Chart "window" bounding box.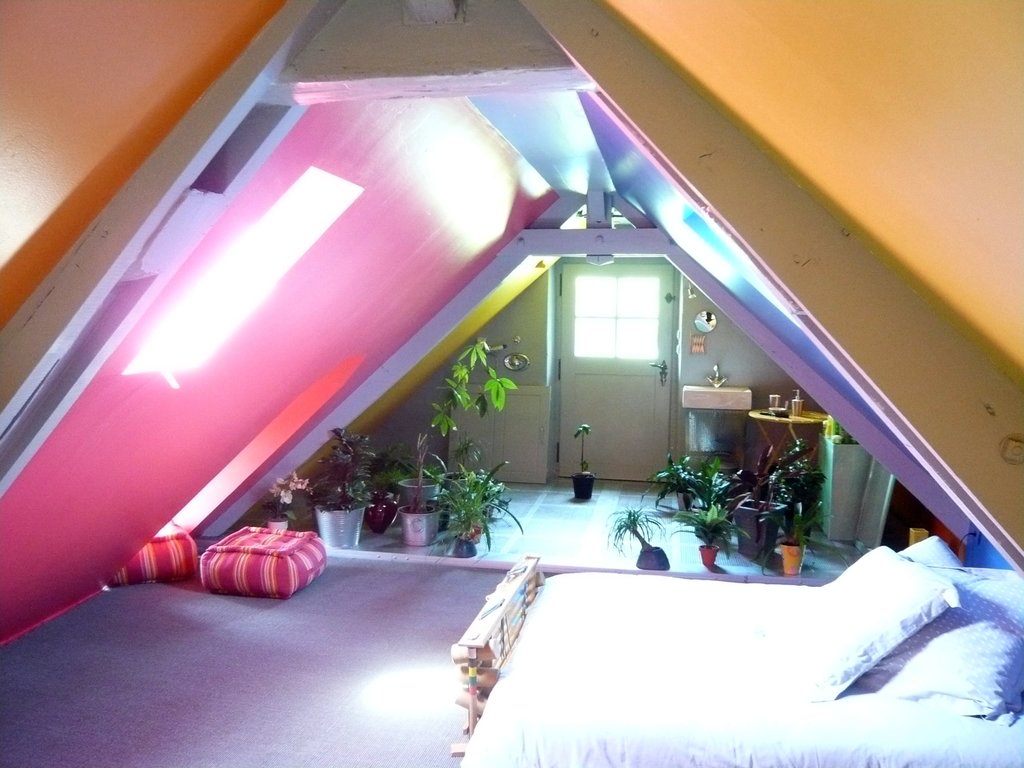
Charted: Rect(122, 164, 364, 373).
